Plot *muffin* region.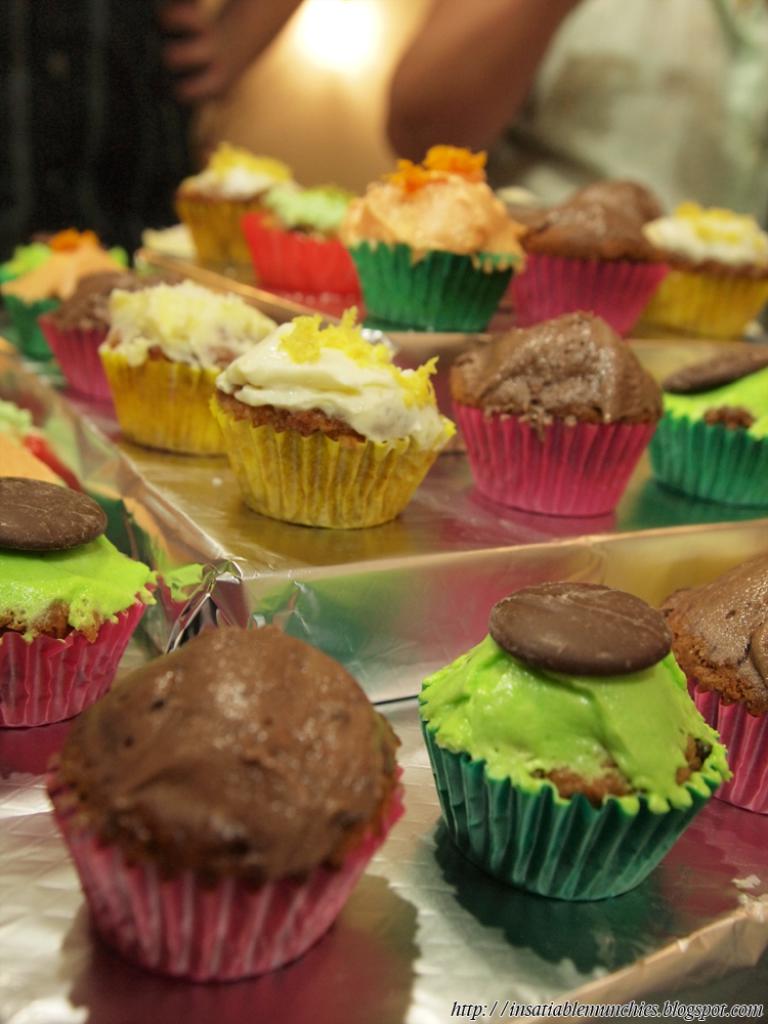
Plotted at region(664, 538, 767, 810).
